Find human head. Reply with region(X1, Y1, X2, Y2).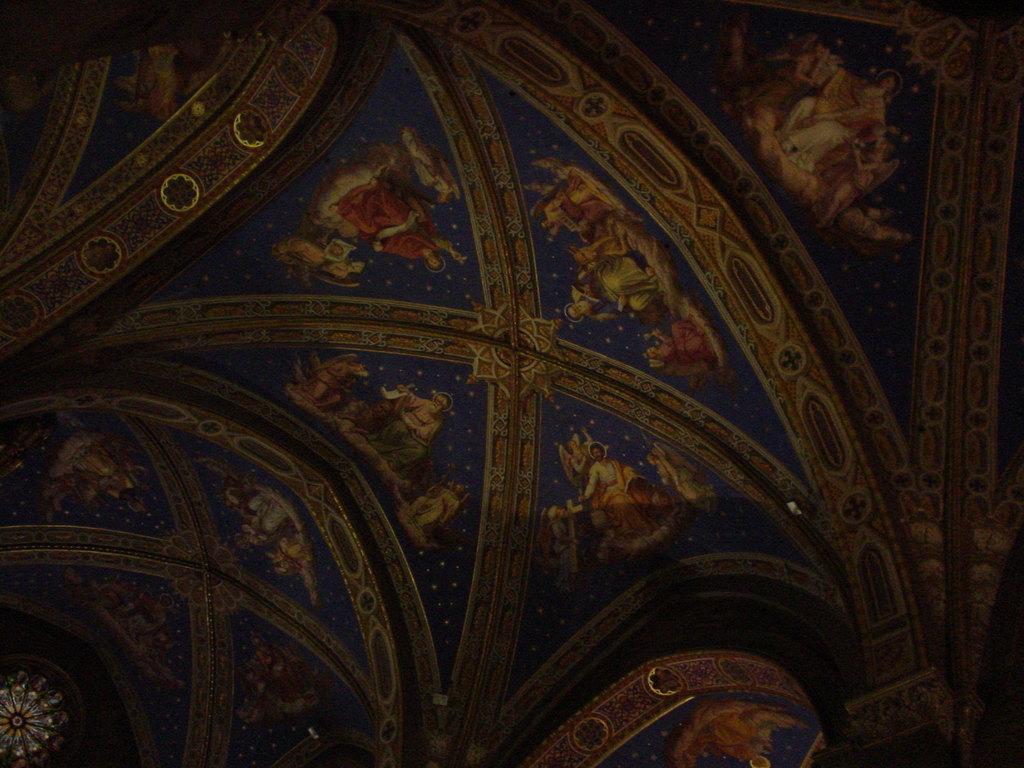
region(429, 397, 452, 412).
